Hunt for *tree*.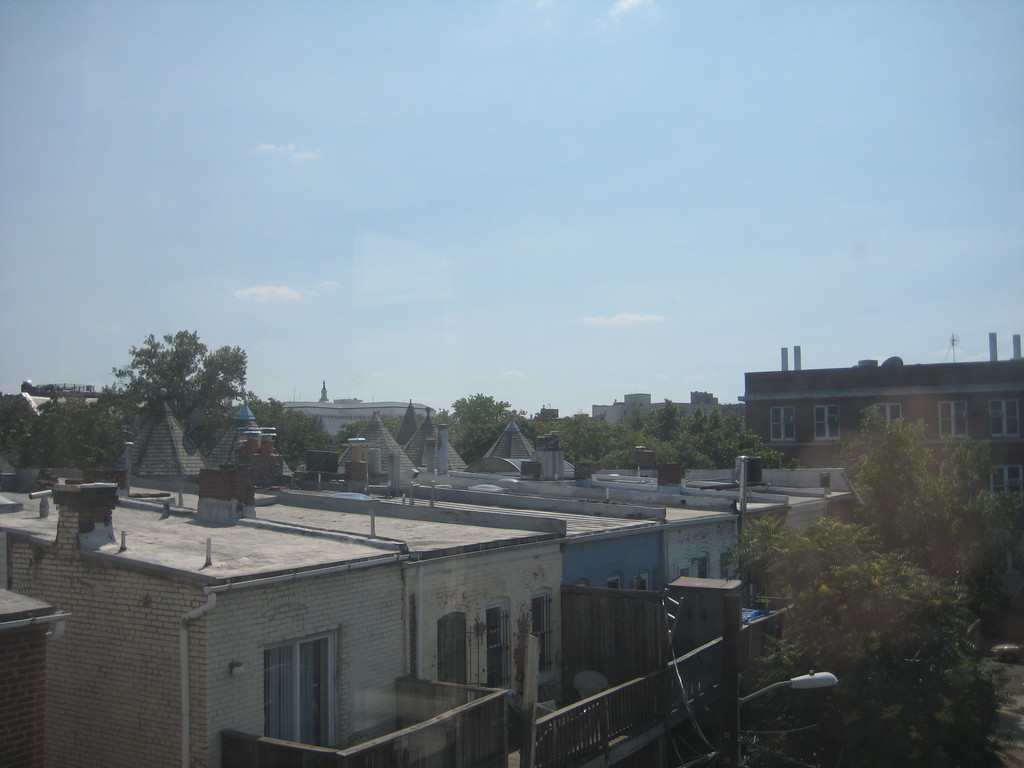
Hunted down at (x1=103, y1=320, x2=249, y2=462).
